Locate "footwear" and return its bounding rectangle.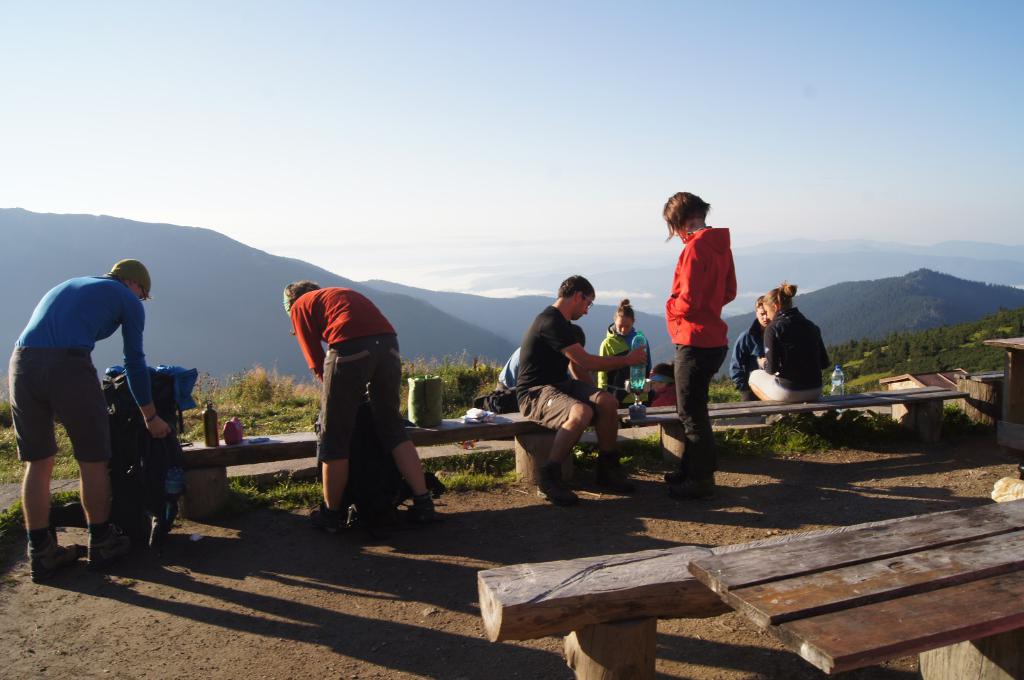
l=535, t=475, r=581, b=506.
